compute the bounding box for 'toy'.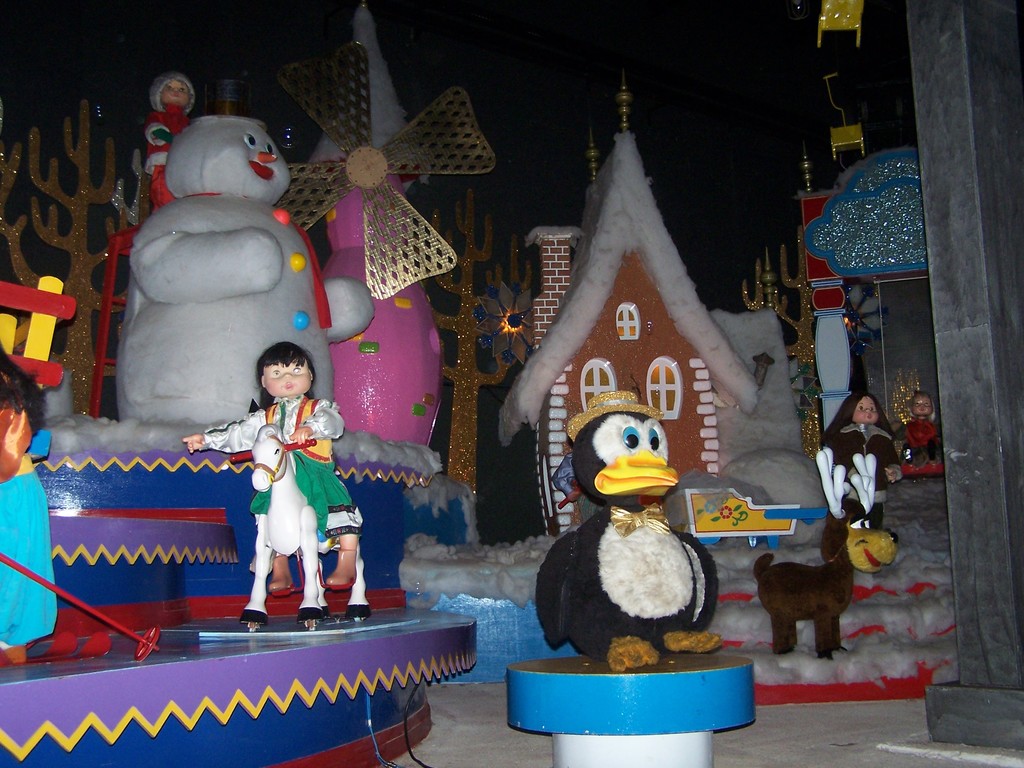
318/179/457/466.
